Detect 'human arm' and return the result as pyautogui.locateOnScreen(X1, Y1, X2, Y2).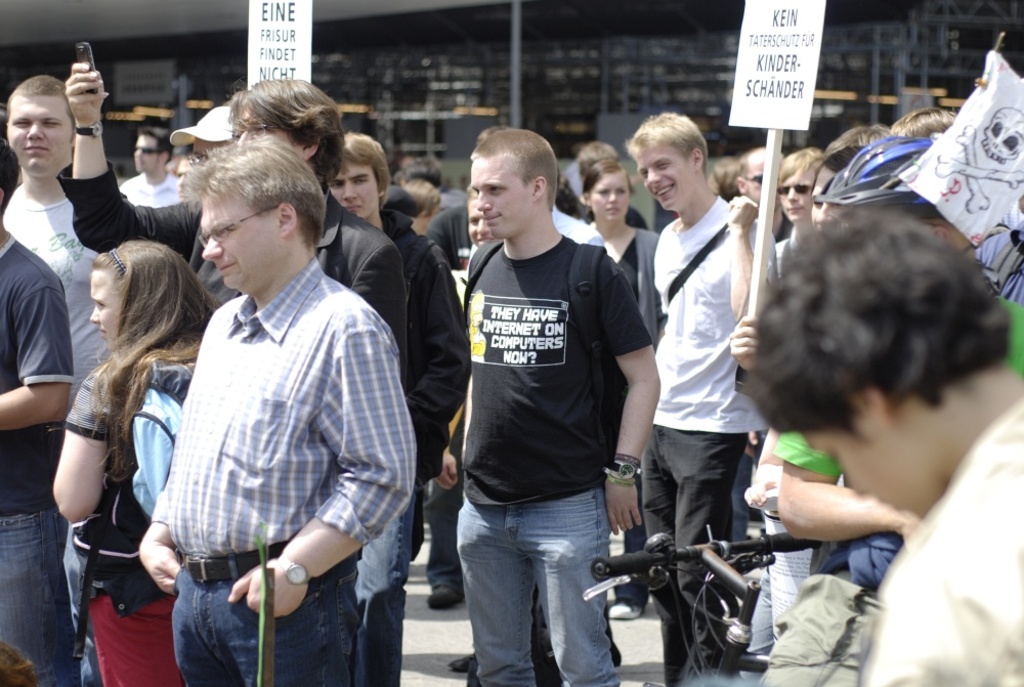
pyautogui.locateOnScreen(777, 431, 914, 539).
